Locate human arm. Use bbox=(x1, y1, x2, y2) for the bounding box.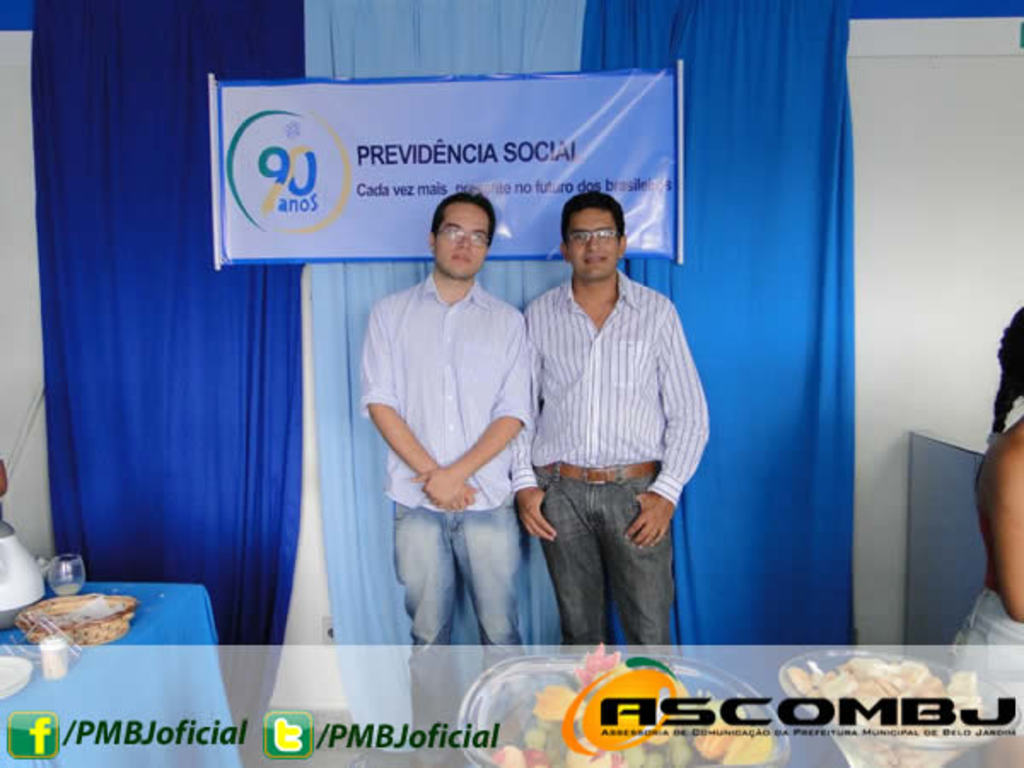
bbox=(971, 439, 1022, 623).
